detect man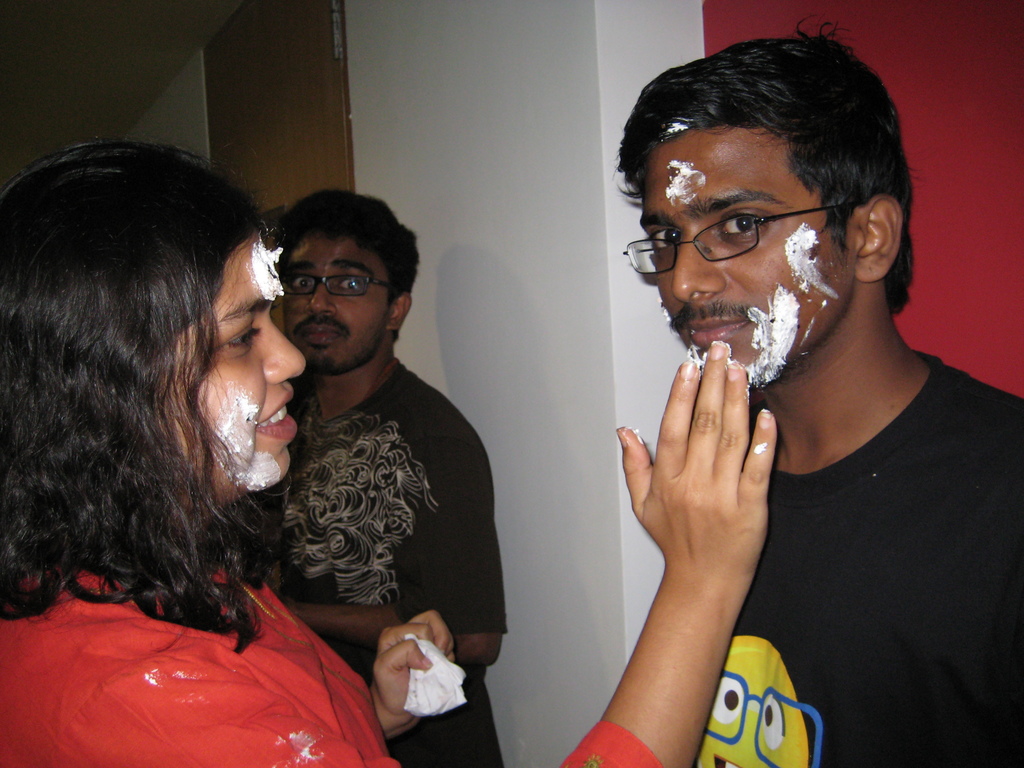
521/42/1022/759
